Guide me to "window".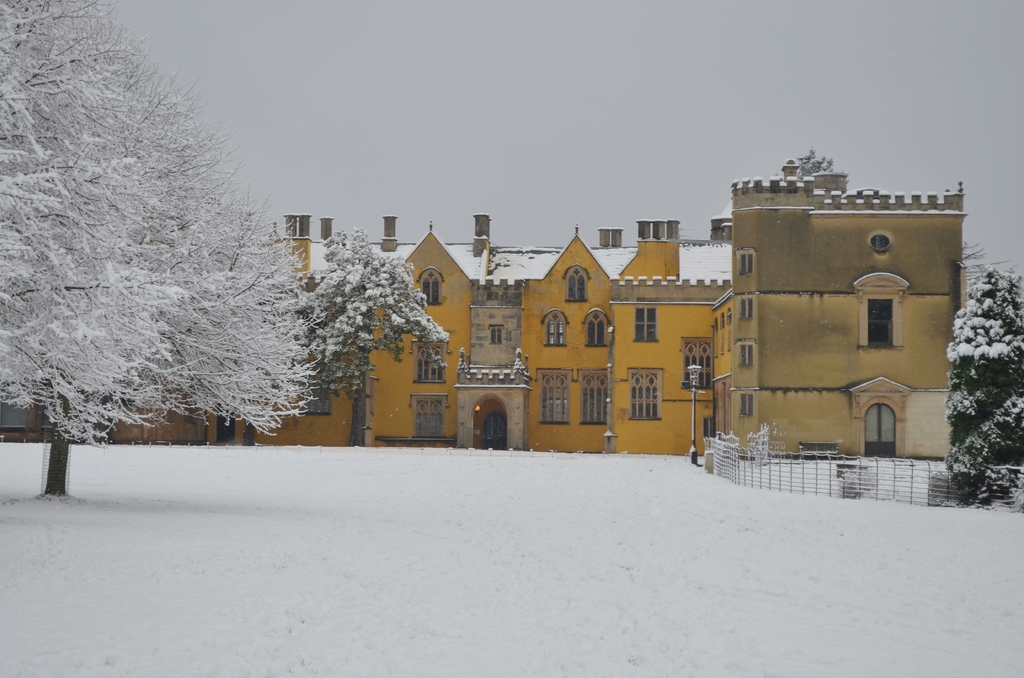
Guidance: region(852, 270, 910, 355).
